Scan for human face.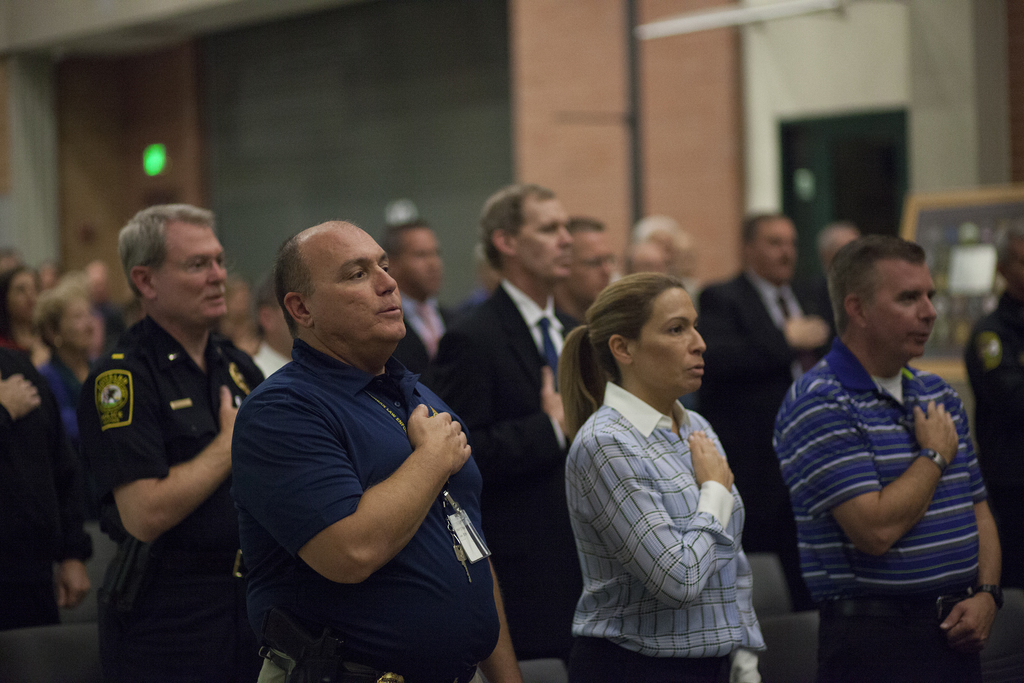
Scan result: (151, 224, 227, 315).
